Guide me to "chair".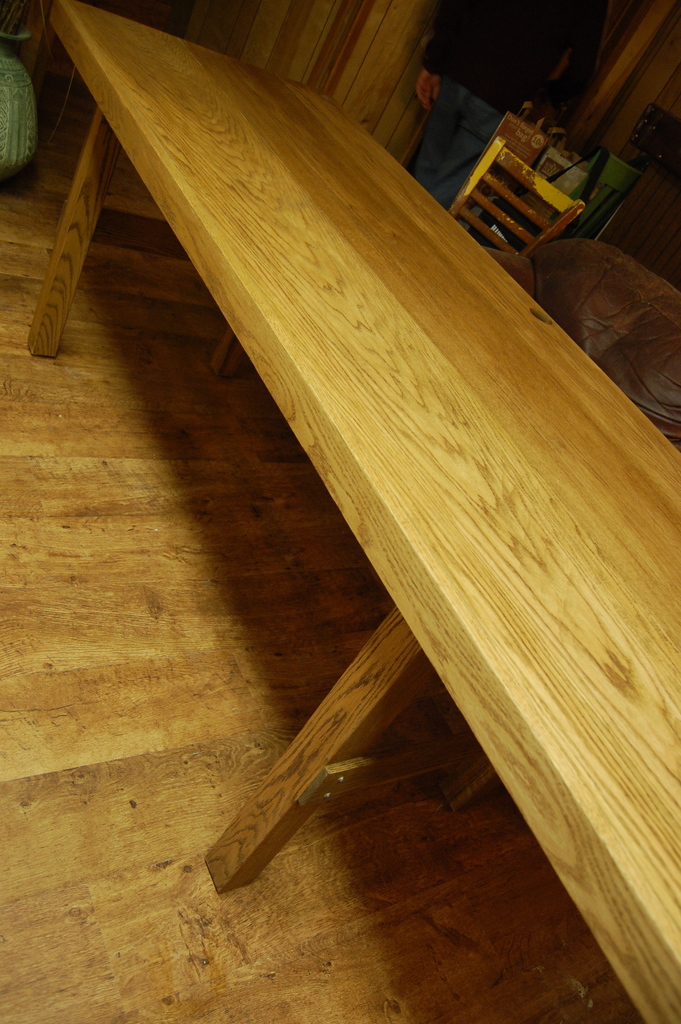
Guidance: locate(484, 235, 680, 450).
